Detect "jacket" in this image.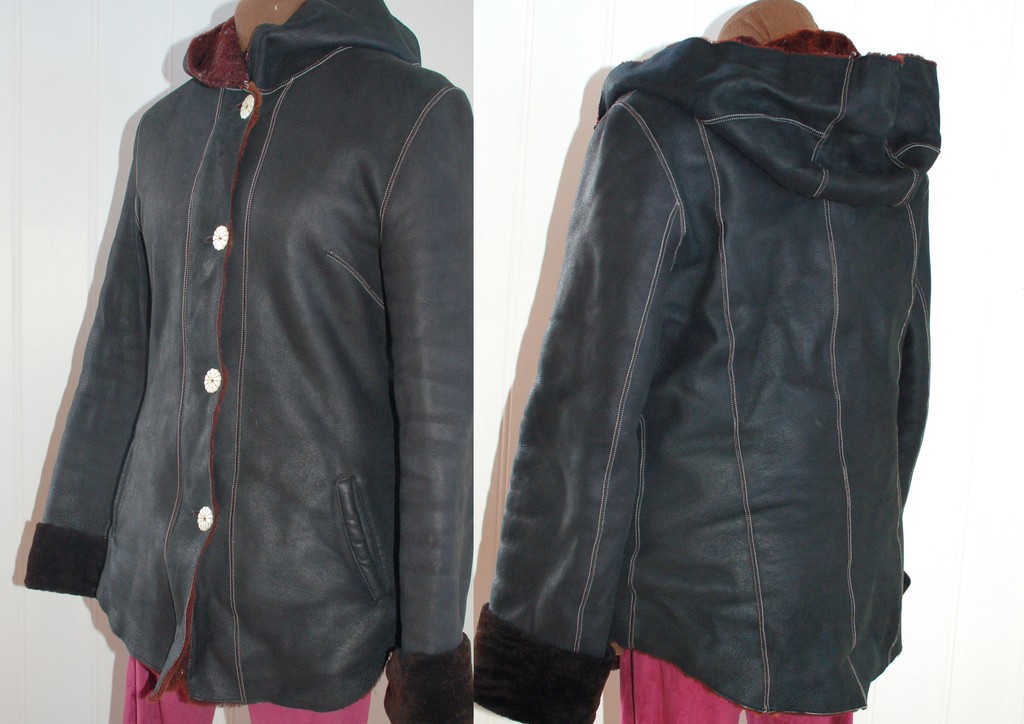
Detection: [470, 29, 940, 723].
